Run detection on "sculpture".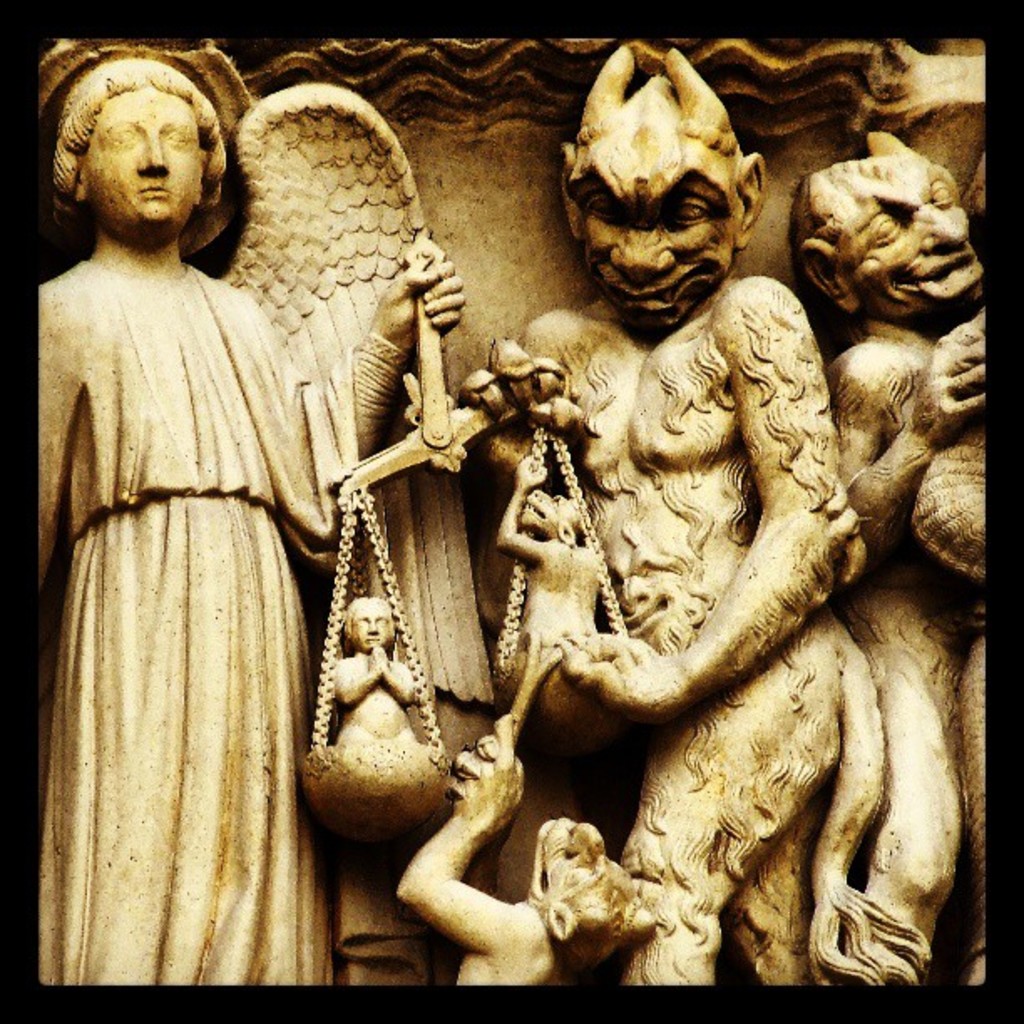
Result: box(331, 596, 425, 748).
